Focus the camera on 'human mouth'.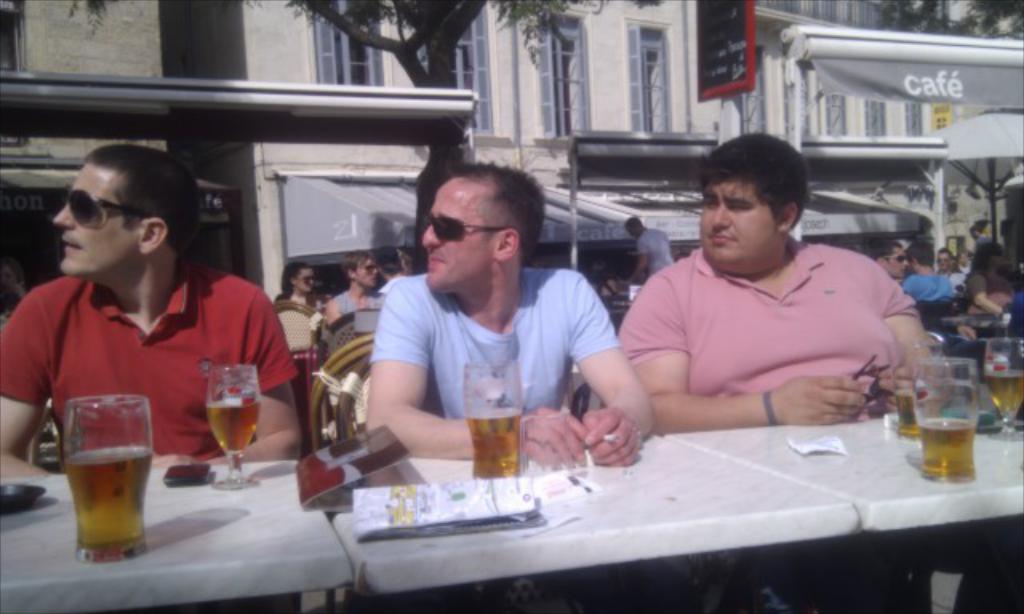
Focus region: 710 232 733 248.
